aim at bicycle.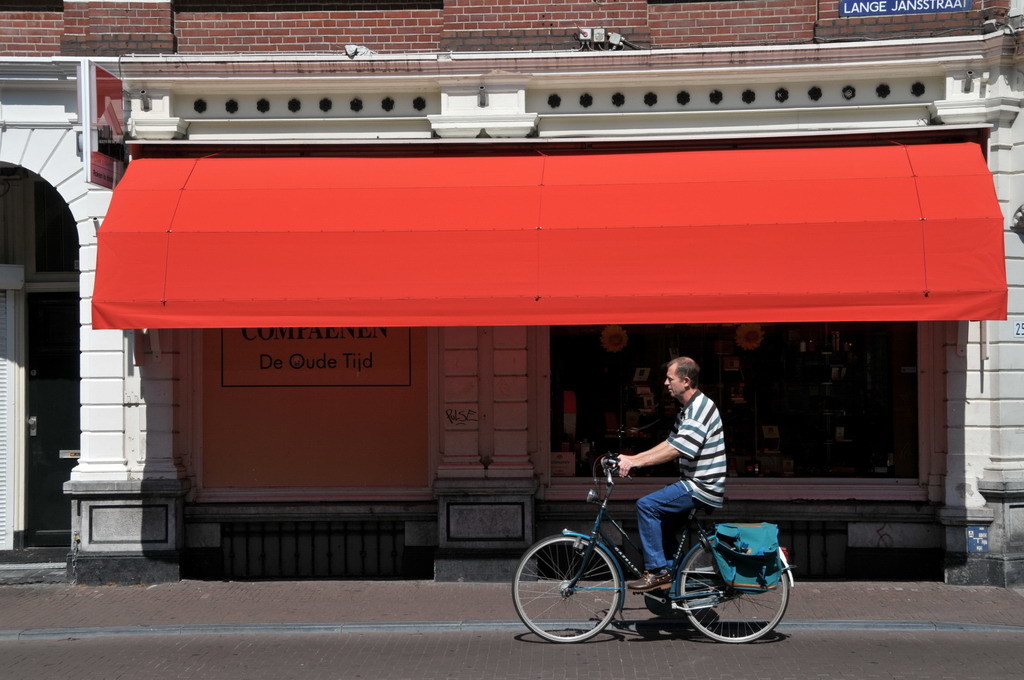
Aimed at region(508, 462, 803, 654).
